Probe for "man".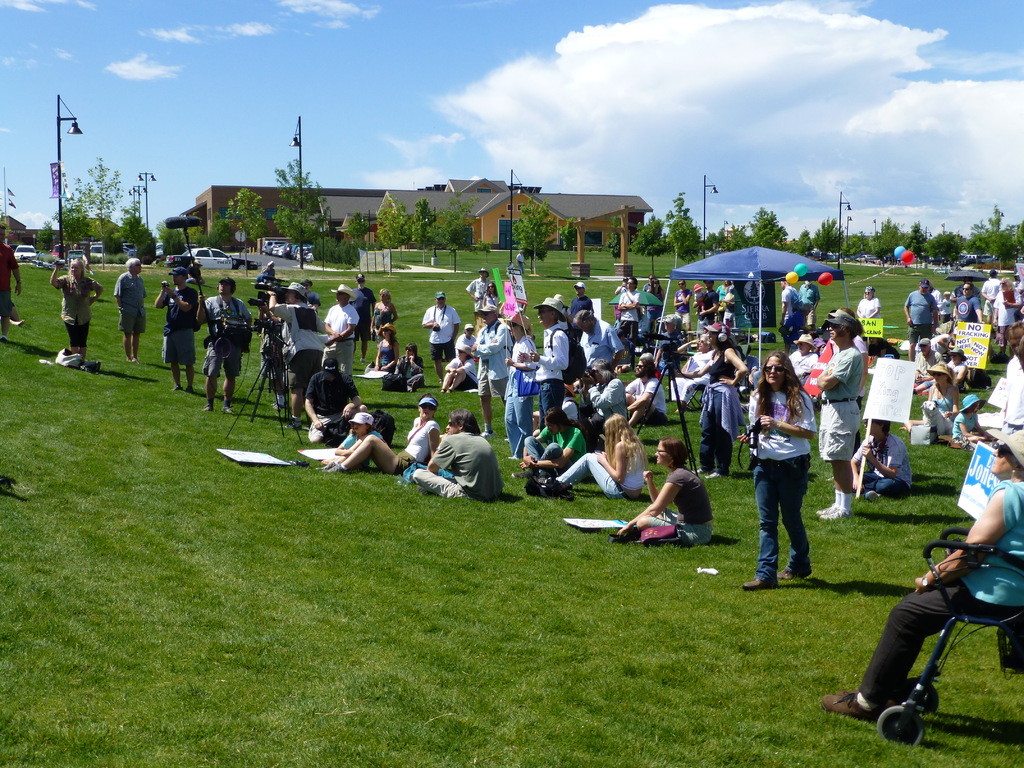
Probe result: {"x1": 153, "y1": 266, "x2": 198, "y2": 392}.
